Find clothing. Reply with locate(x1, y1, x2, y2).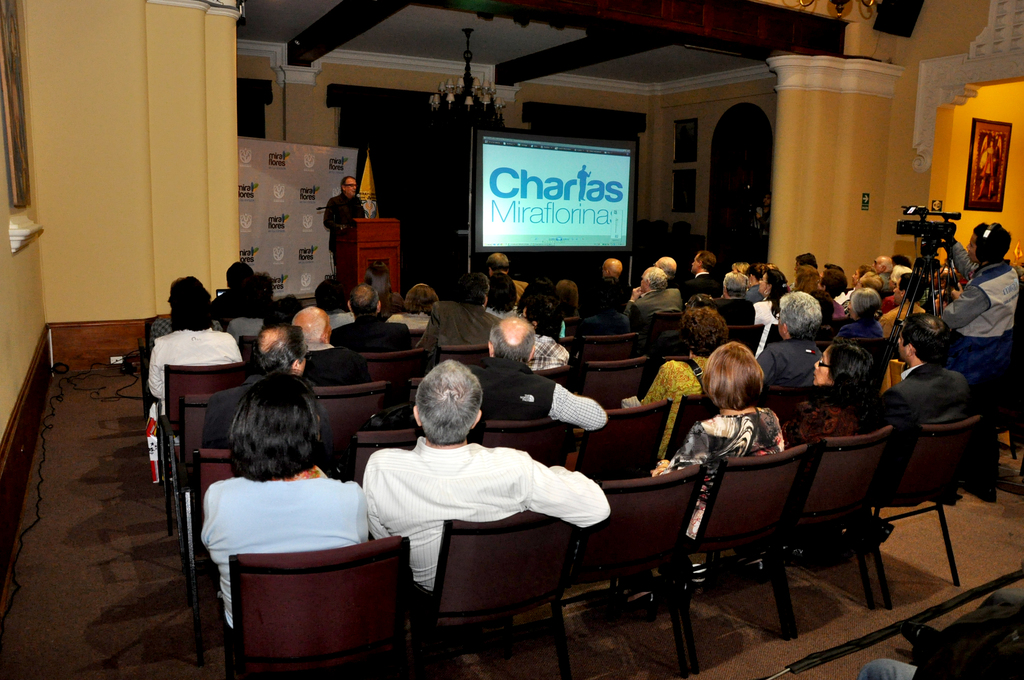
locate(536, 335, 566, 370).
